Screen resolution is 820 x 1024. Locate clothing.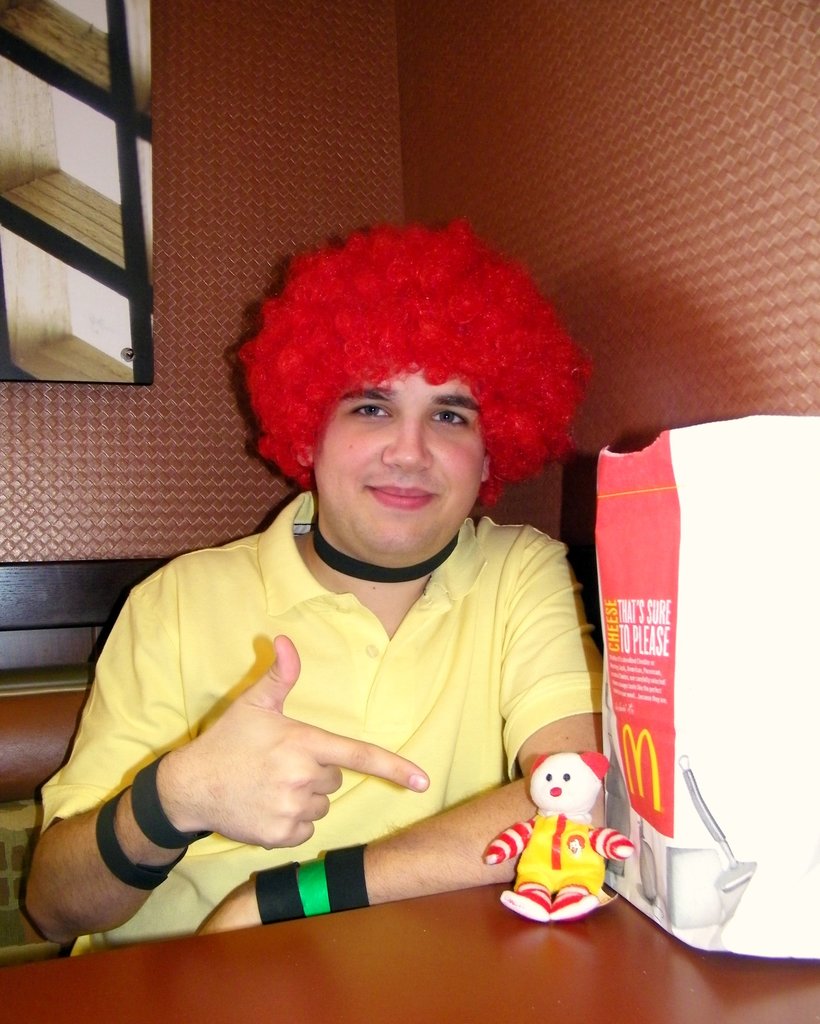
32 503 617 956.
